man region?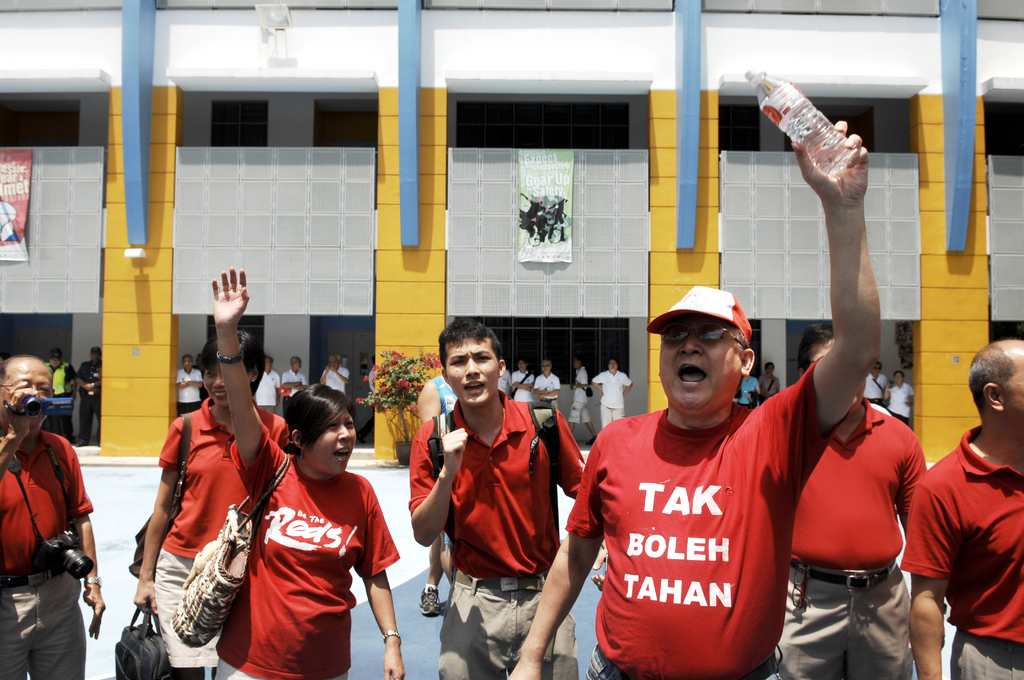
detection(0, 354, 107, 679)
